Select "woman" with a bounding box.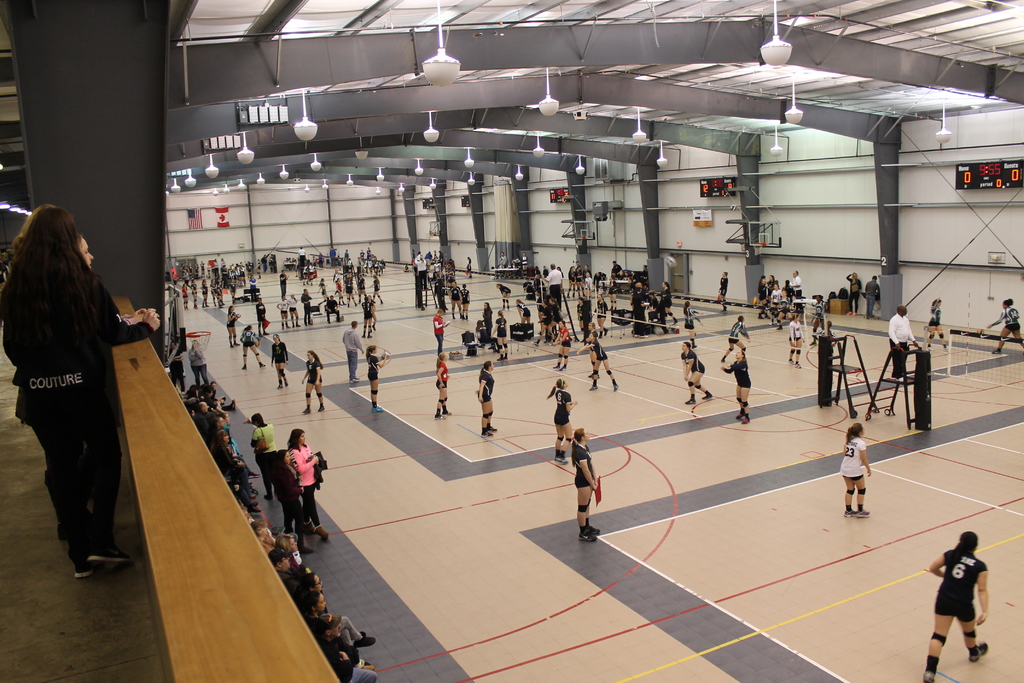
[x1=191, y1=281, x2=200, y2=309].
